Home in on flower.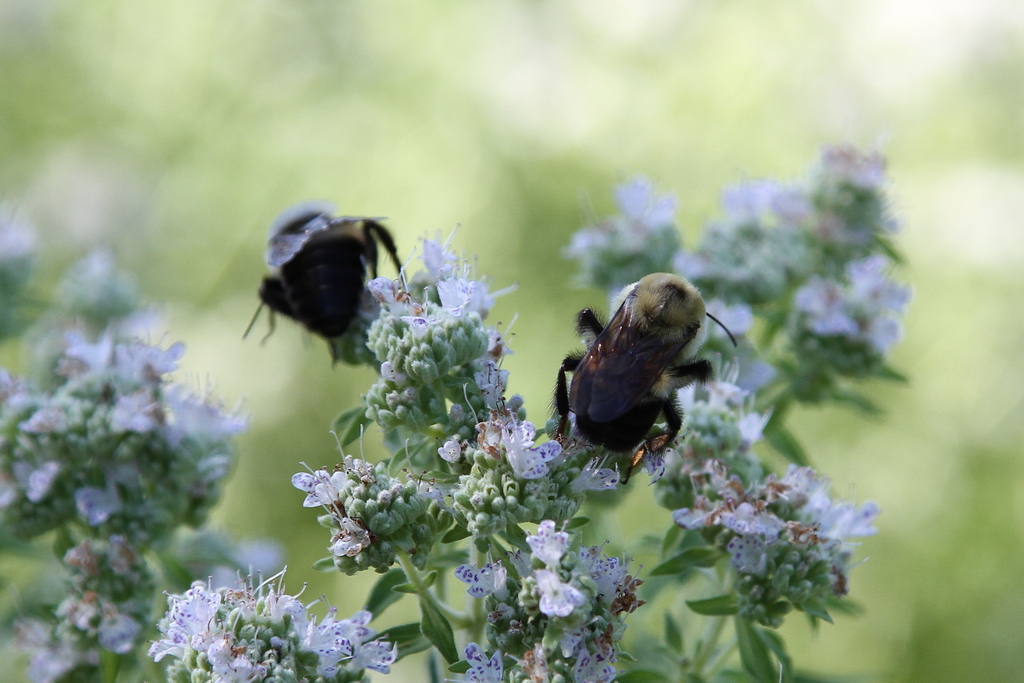
Homed in at l=844, t=498, r=876, b=538.
